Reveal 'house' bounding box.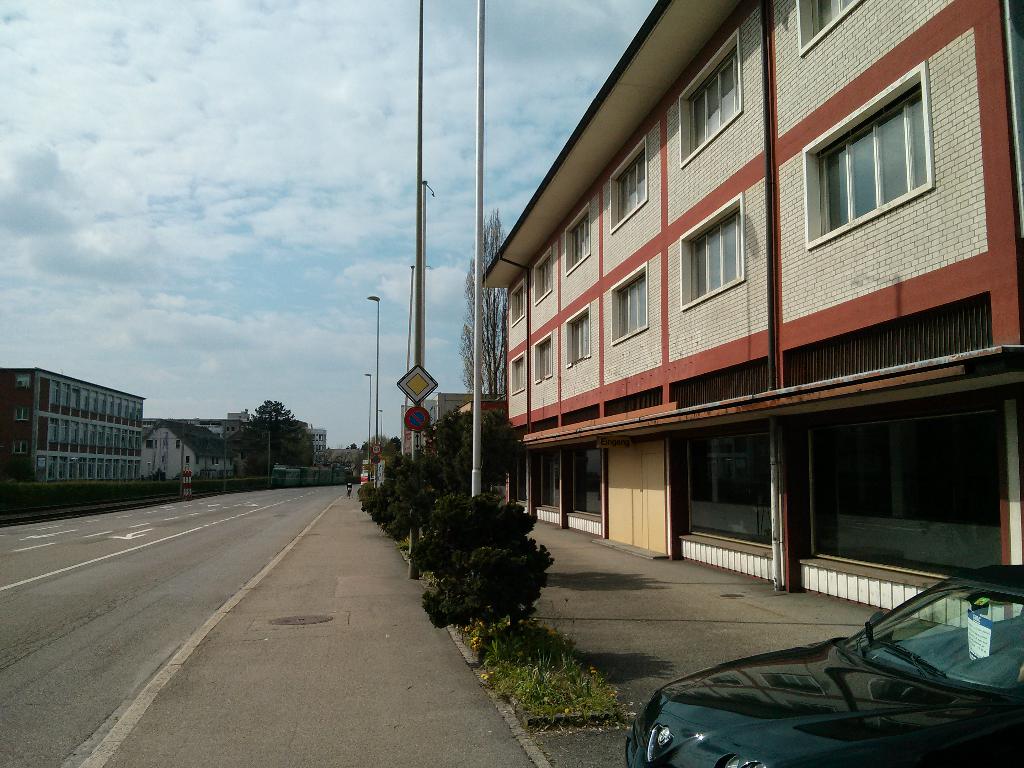
Revealed: select_region(262, 415, 322, 473).
